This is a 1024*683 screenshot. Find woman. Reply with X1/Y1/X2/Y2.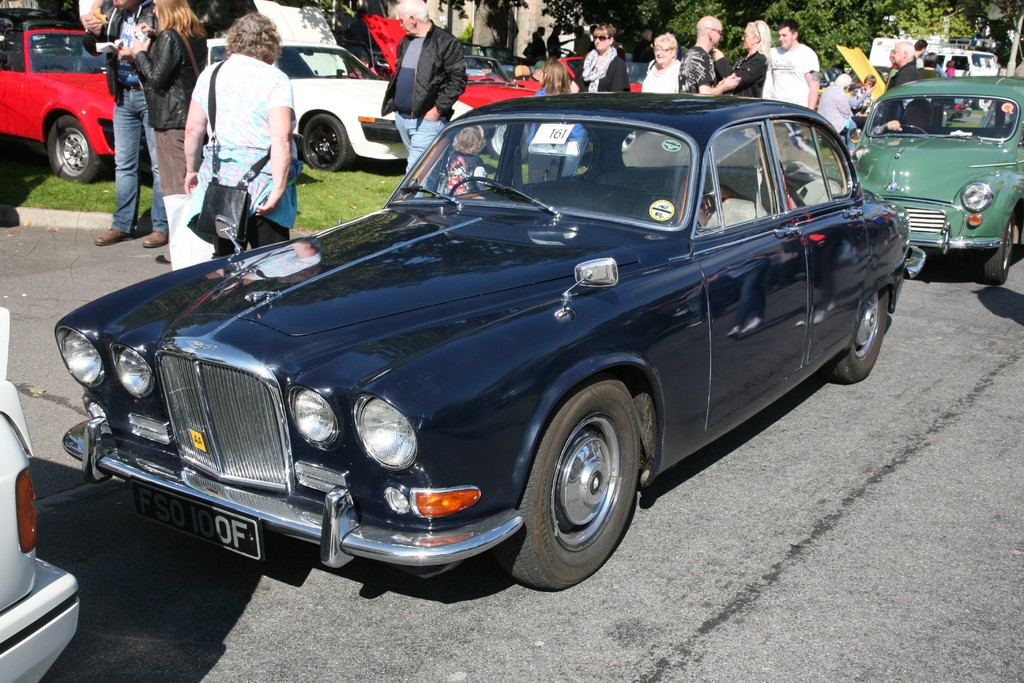
130/0/212/199.
